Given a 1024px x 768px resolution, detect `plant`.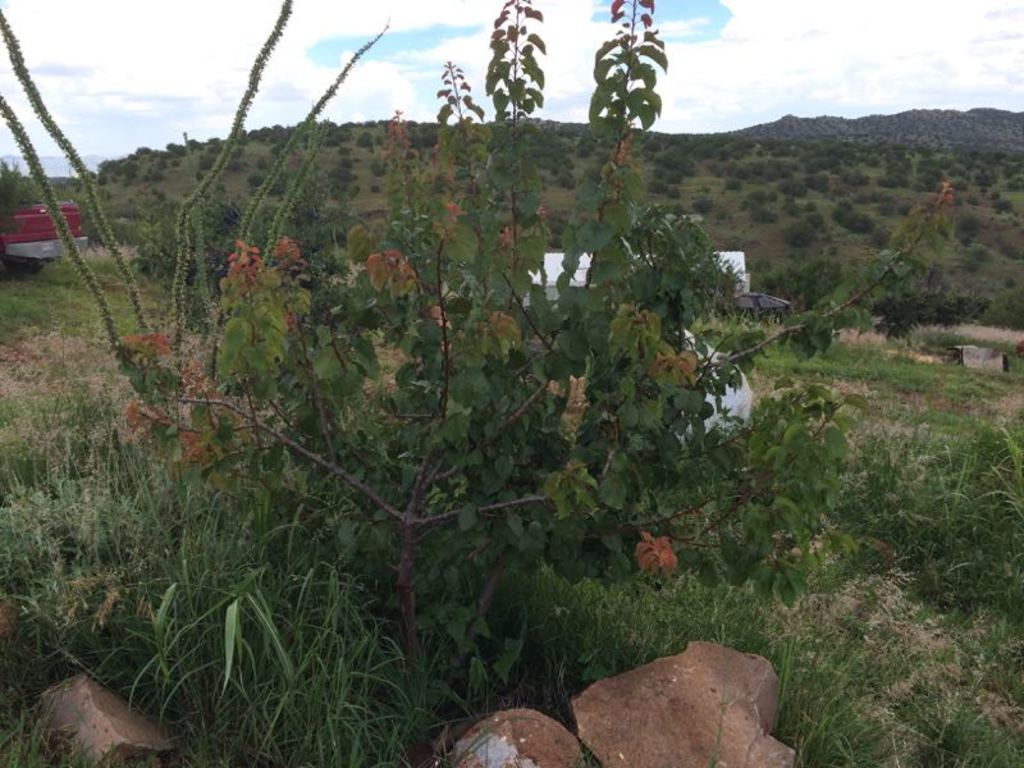
l=255, t=163, r=265, b=168.
